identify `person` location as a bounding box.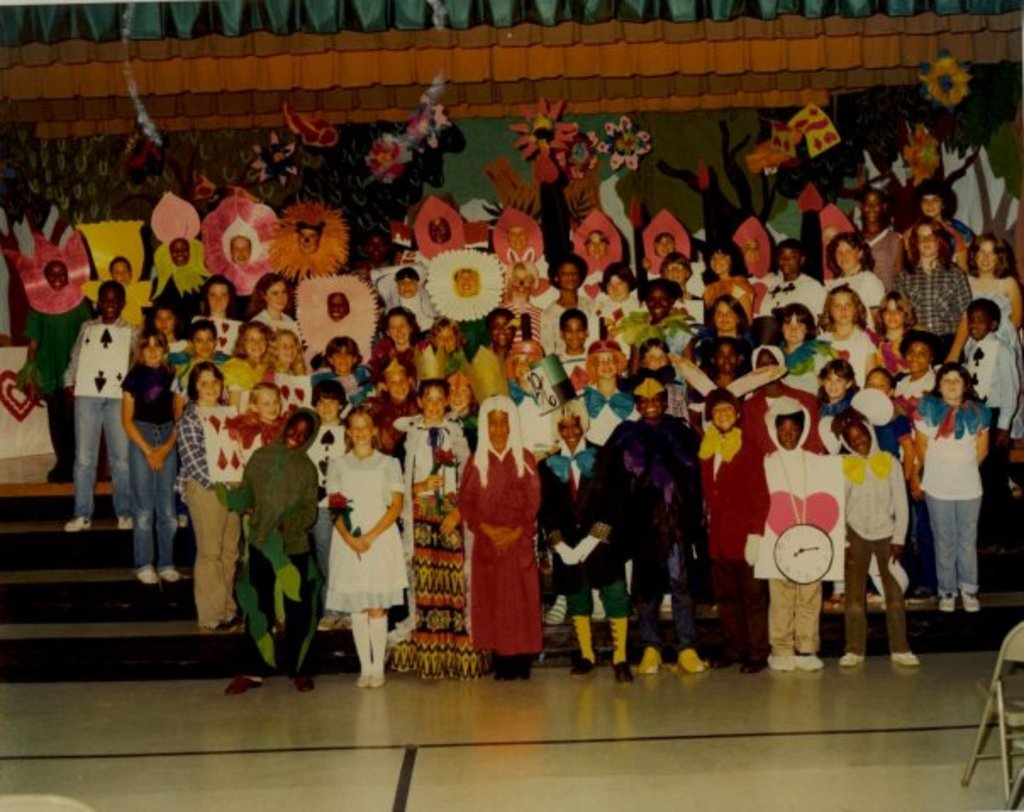
detection(293, 219, 324, 256).
